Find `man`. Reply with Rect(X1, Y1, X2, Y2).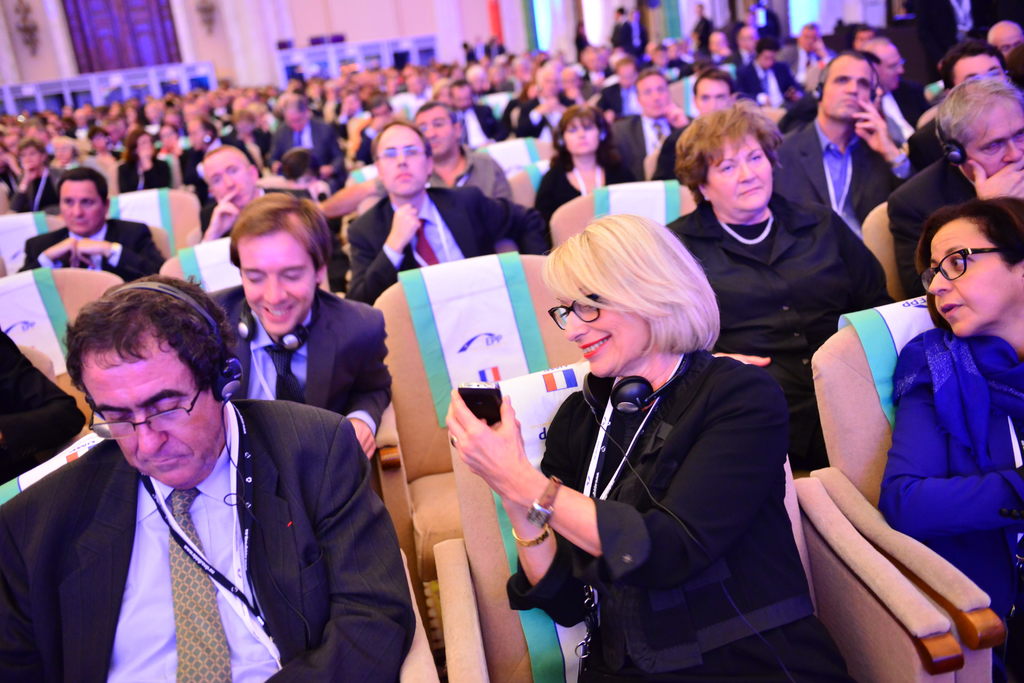
Rect(920, 0, 993, 86).
